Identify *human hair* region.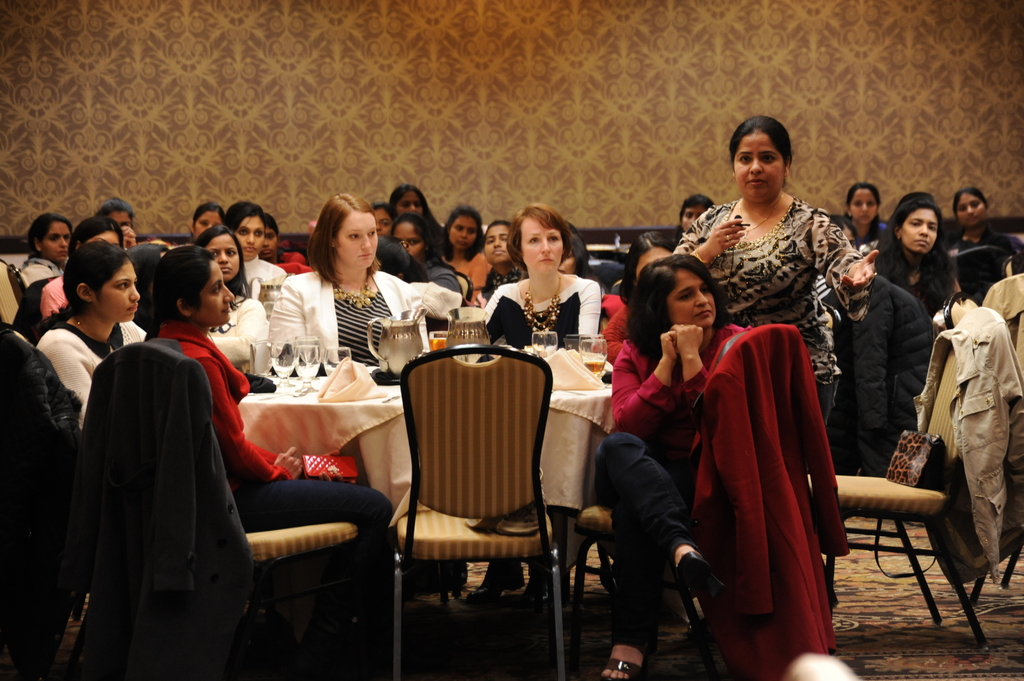
Region: l=509, t=205, r=584, b=283.
